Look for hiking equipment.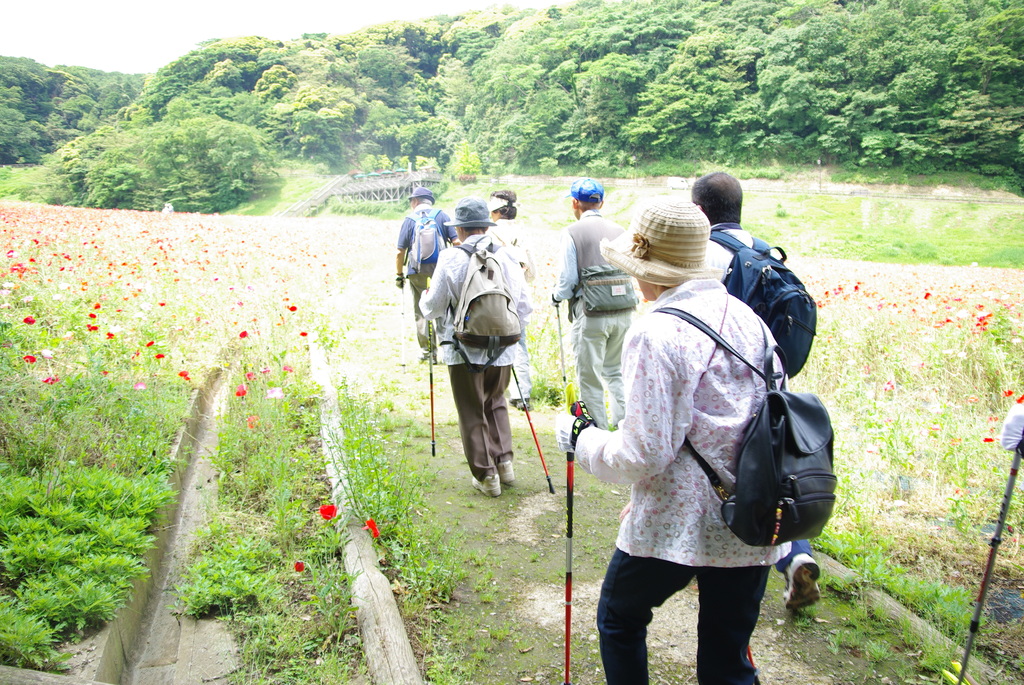
Found: left=426, top=277, right=433, bottom=461.
